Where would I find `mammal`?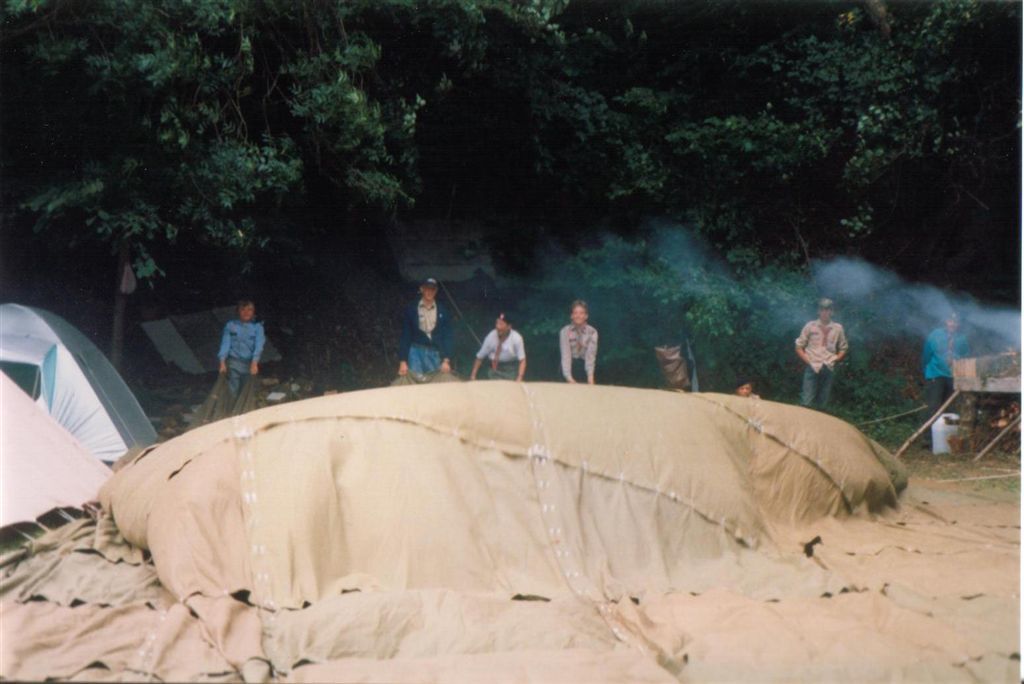
At pyautogui.locateOnScreen(401, 274, 455, 375).
